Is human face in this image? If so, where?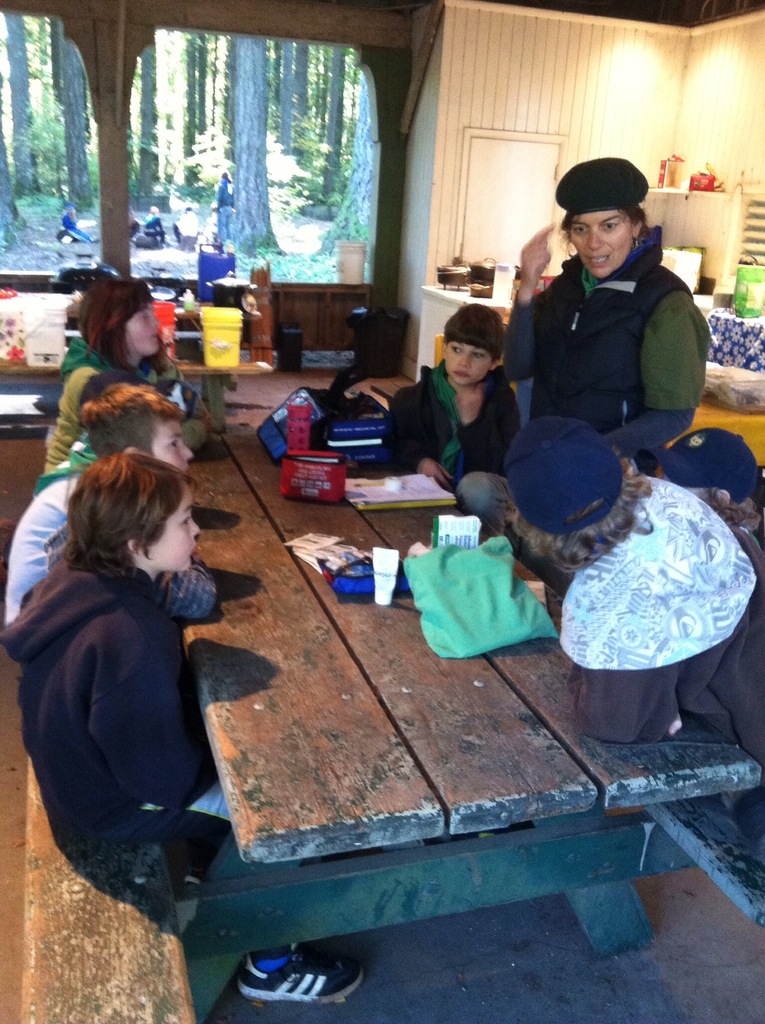
Yes, at (138,482,199,573).
